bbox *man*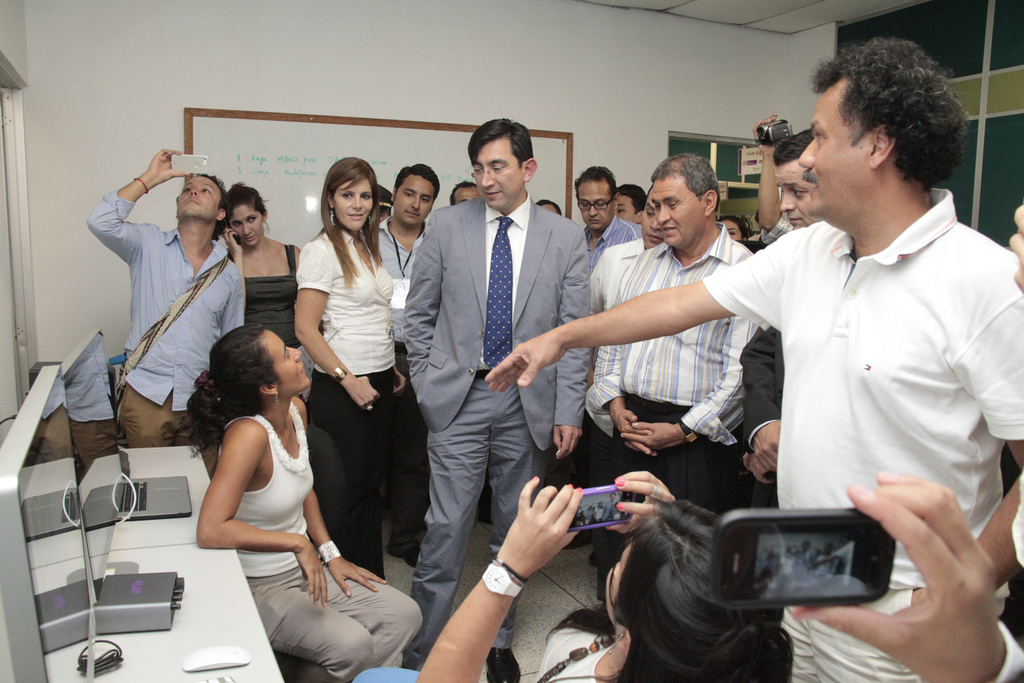
bbox(591, 152, 766, 598)
